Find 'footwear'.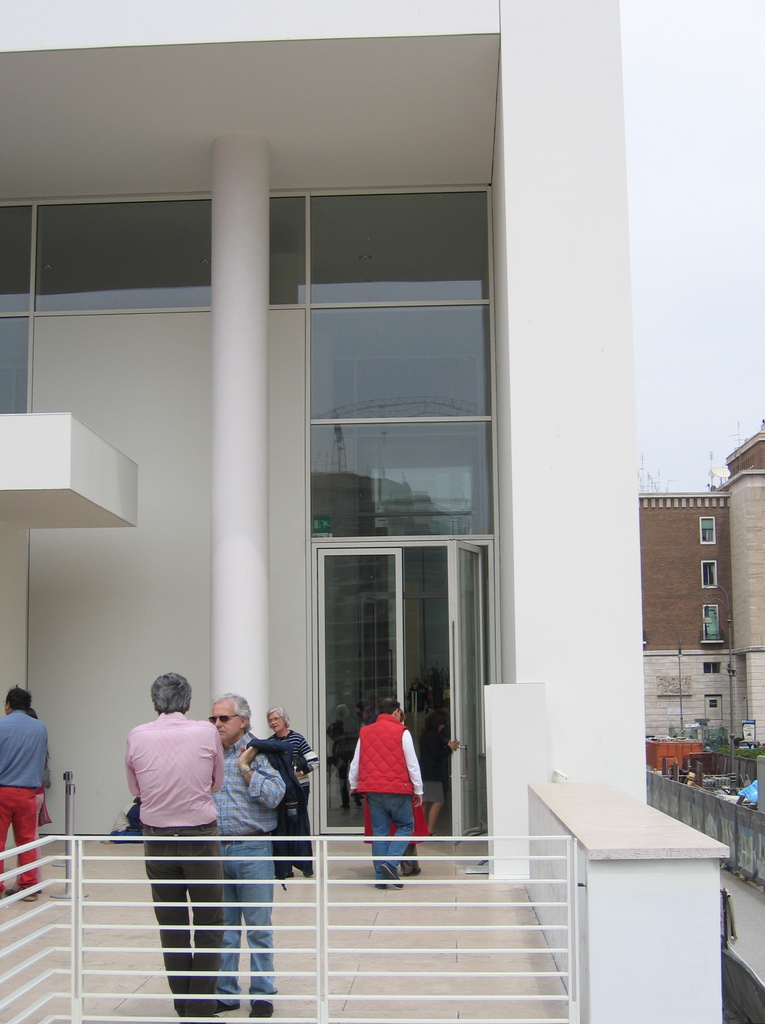
crop(19, 890, 38, 902).
